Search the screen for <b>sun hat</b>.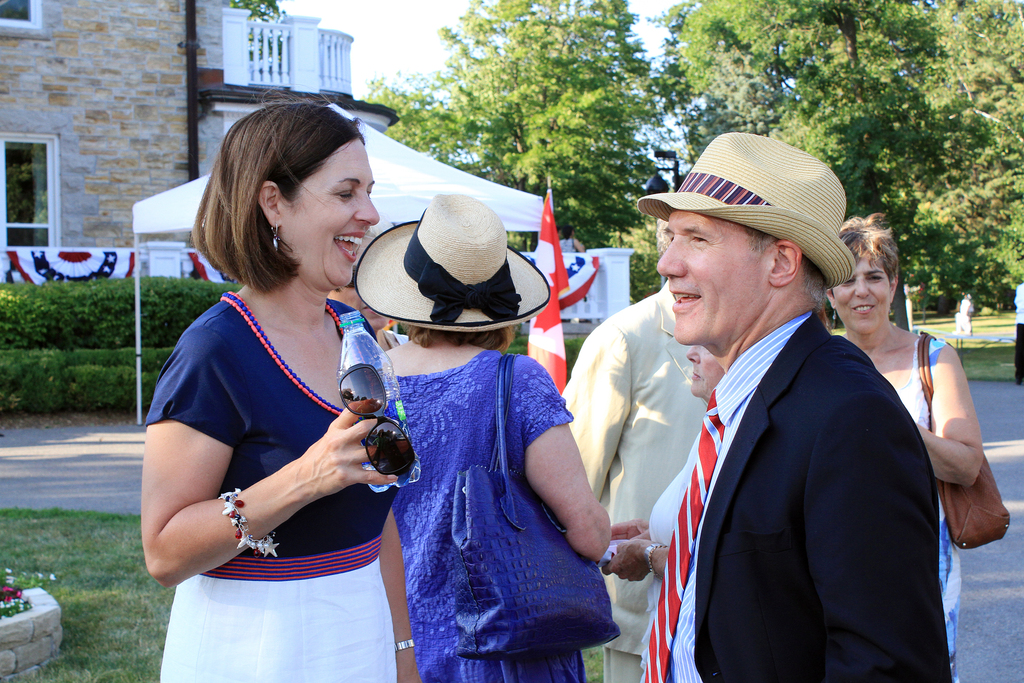
Found at (left=350, top=190, right=559, bottom=338).
